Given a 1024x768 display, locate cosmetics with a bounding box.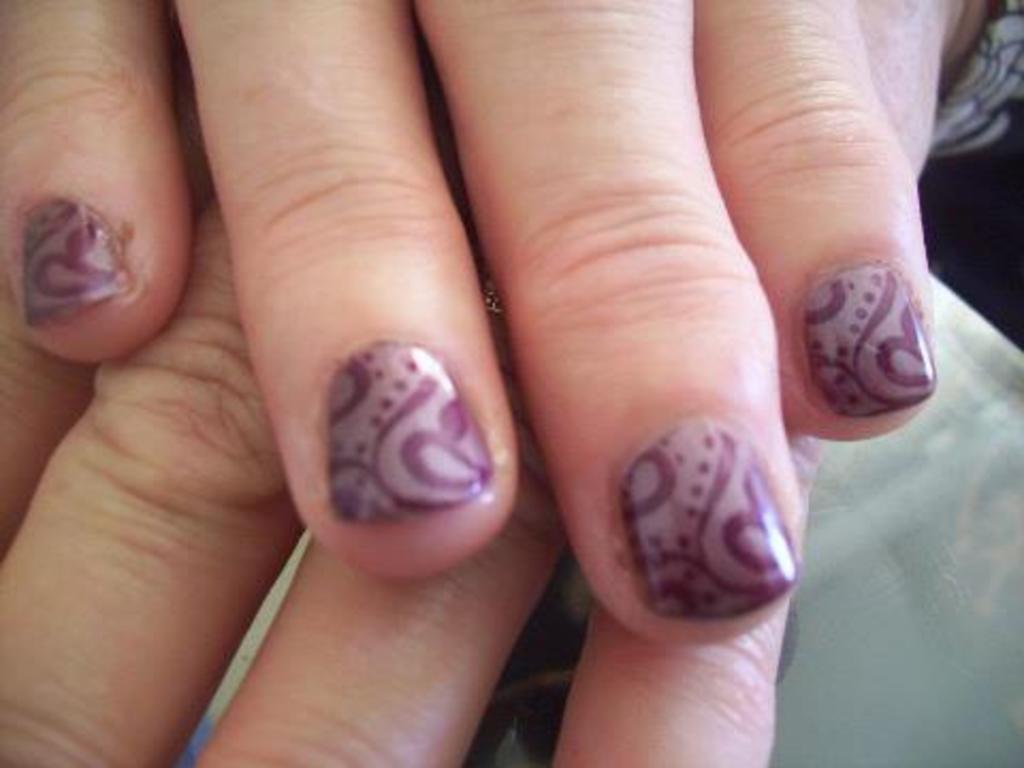
Located: 781, 237, 926, 425.
